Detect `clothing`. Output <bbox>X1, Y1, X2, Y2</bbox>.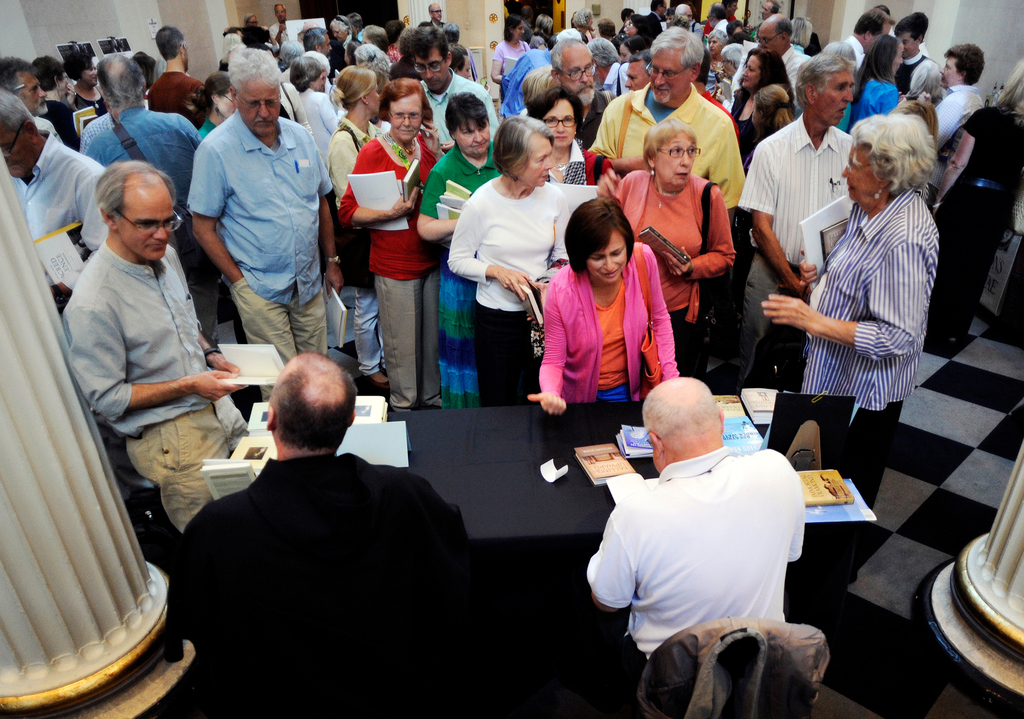
<bbox>54, 233, 257, 538</bbox>.
